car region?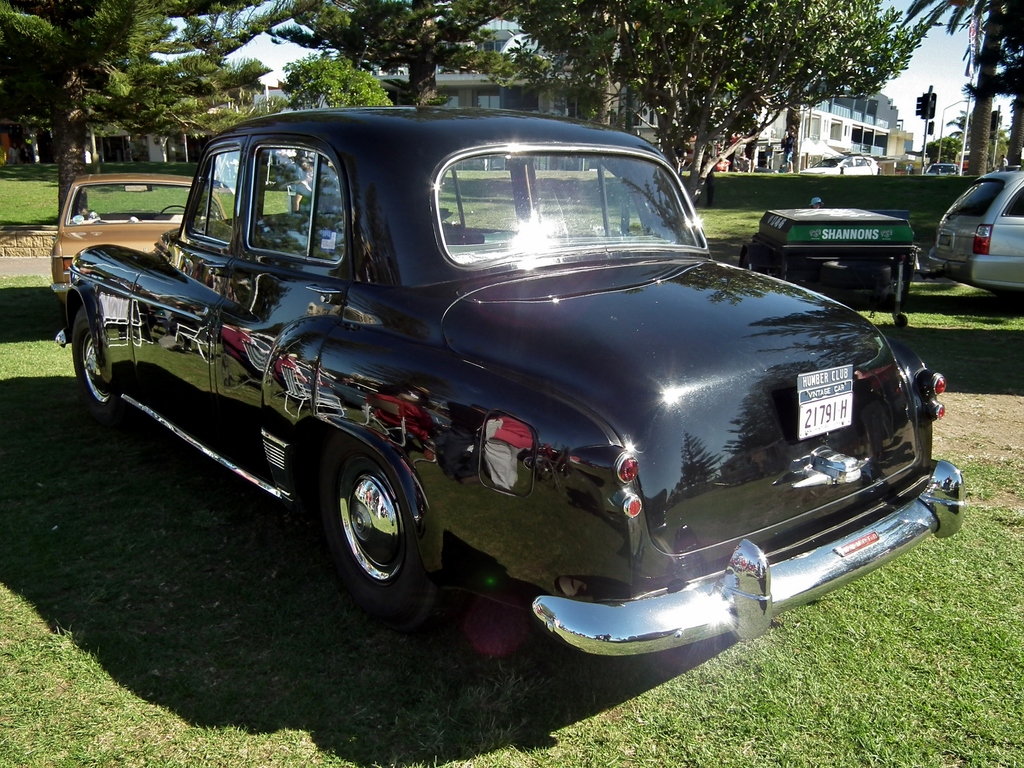
51 171 232 316
